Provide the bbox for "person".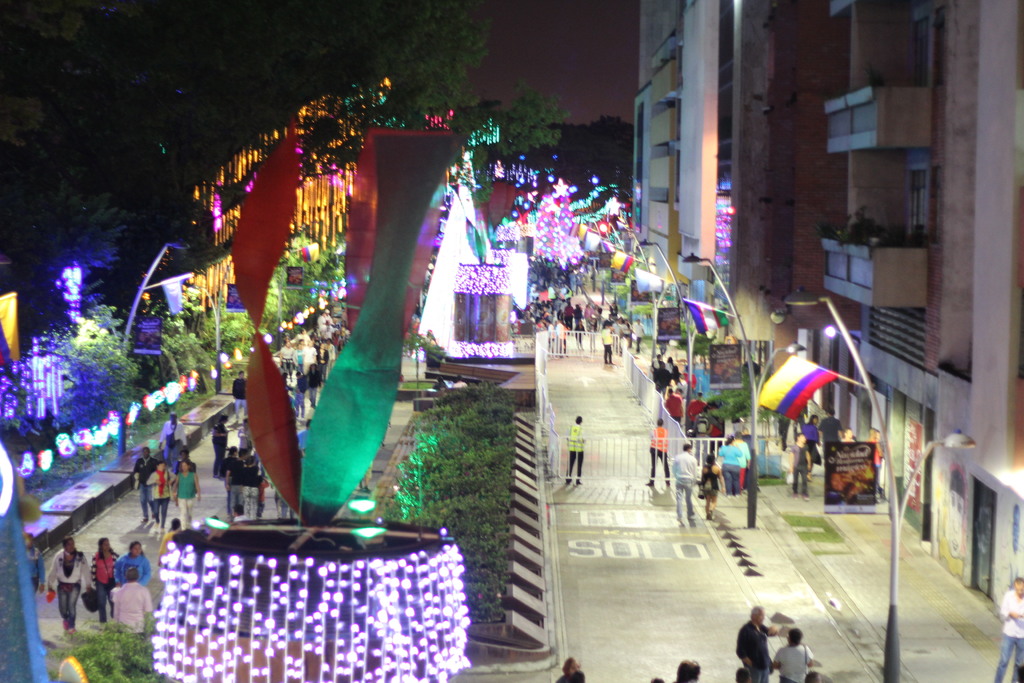
locate(44, 540, 93, 636).
